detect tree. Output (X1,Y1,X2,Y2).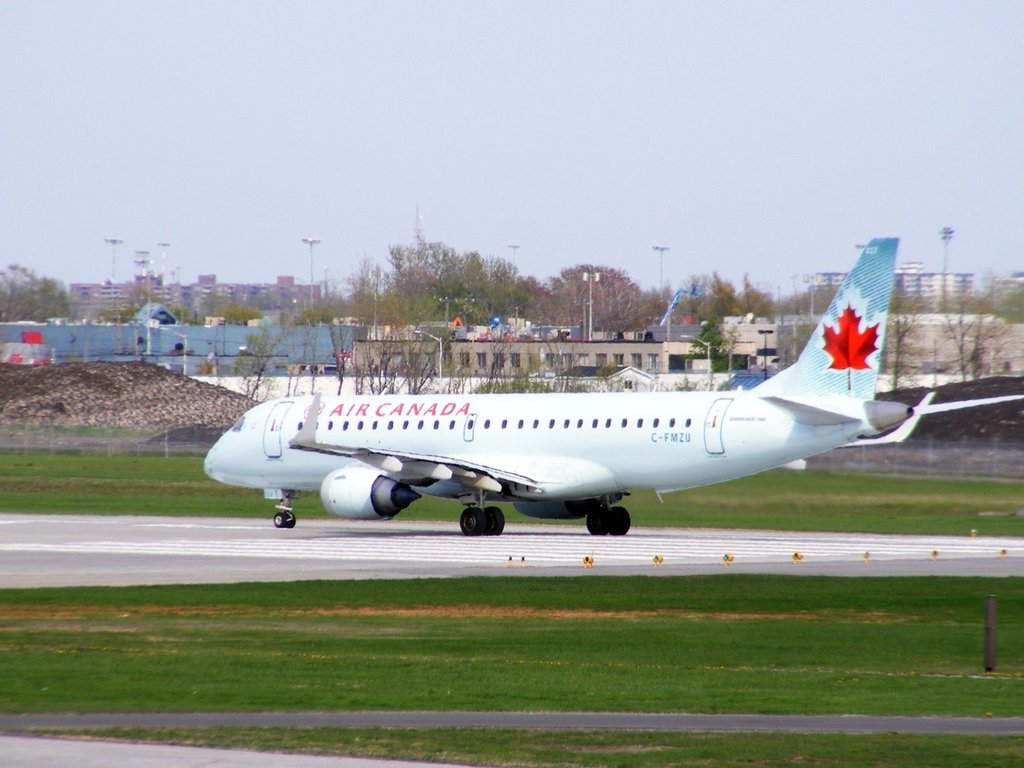
(676,265,777,320).
